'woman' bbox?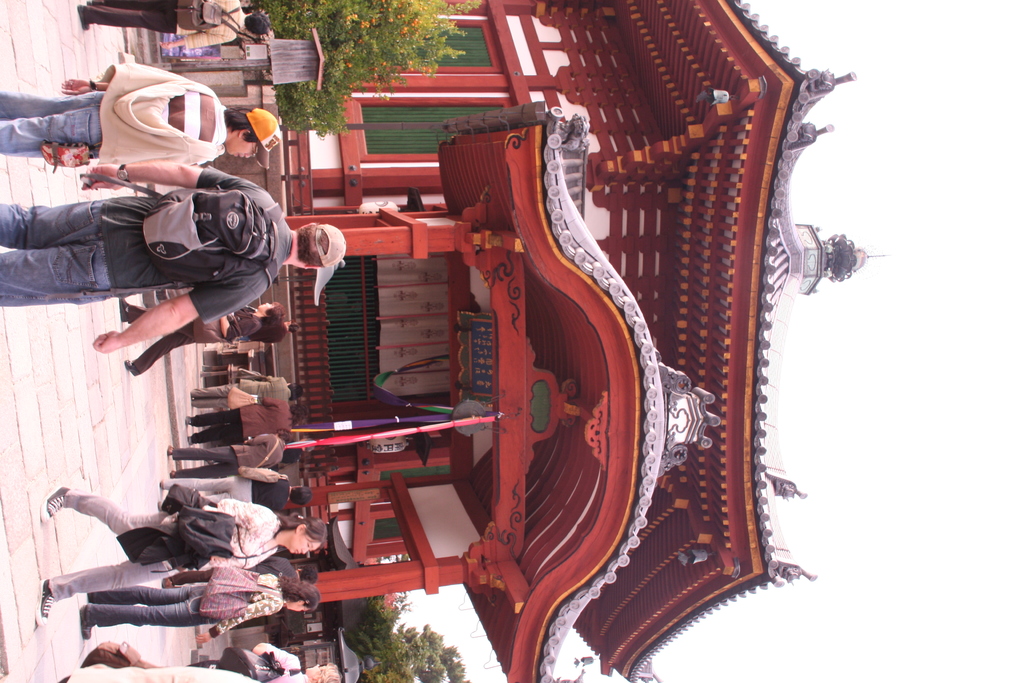
BBox(38, 484, 328, 617)
